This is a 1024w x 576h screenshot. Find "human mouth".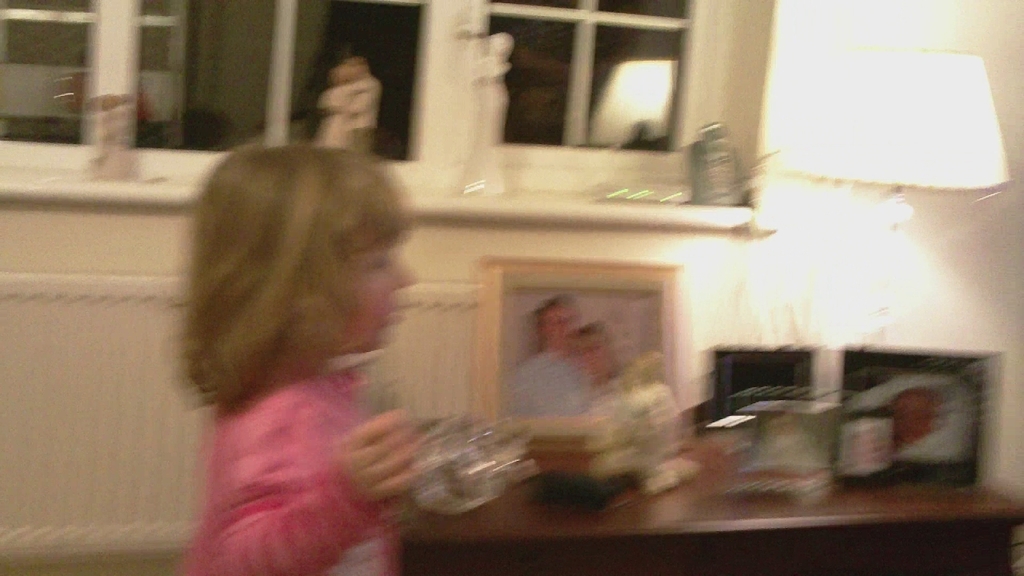
Bounding box: 378, 299, 398, 325.
